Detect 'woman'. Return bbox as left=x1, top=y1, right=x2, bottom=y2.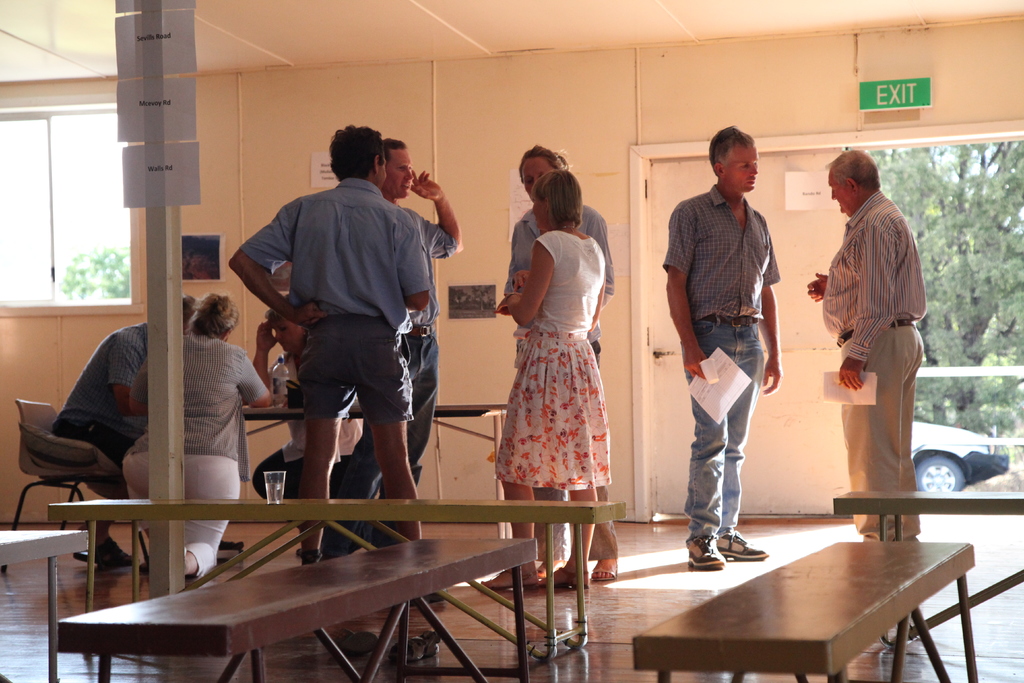
left=122, top=288, right=274, bottom=593.
